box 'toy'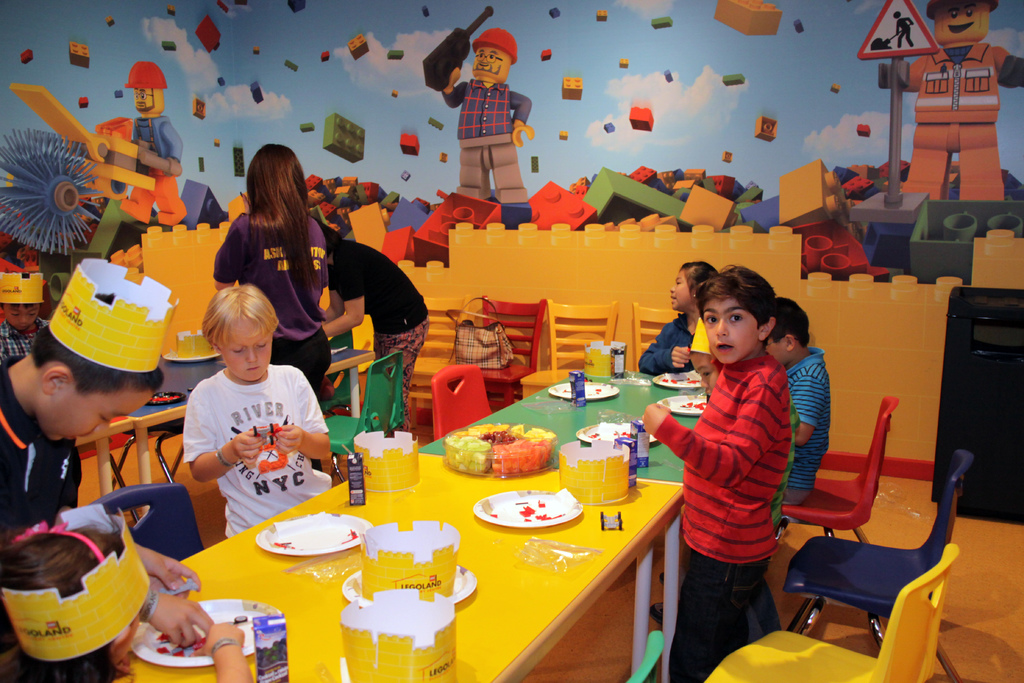
(50, 201, 146, 301)
